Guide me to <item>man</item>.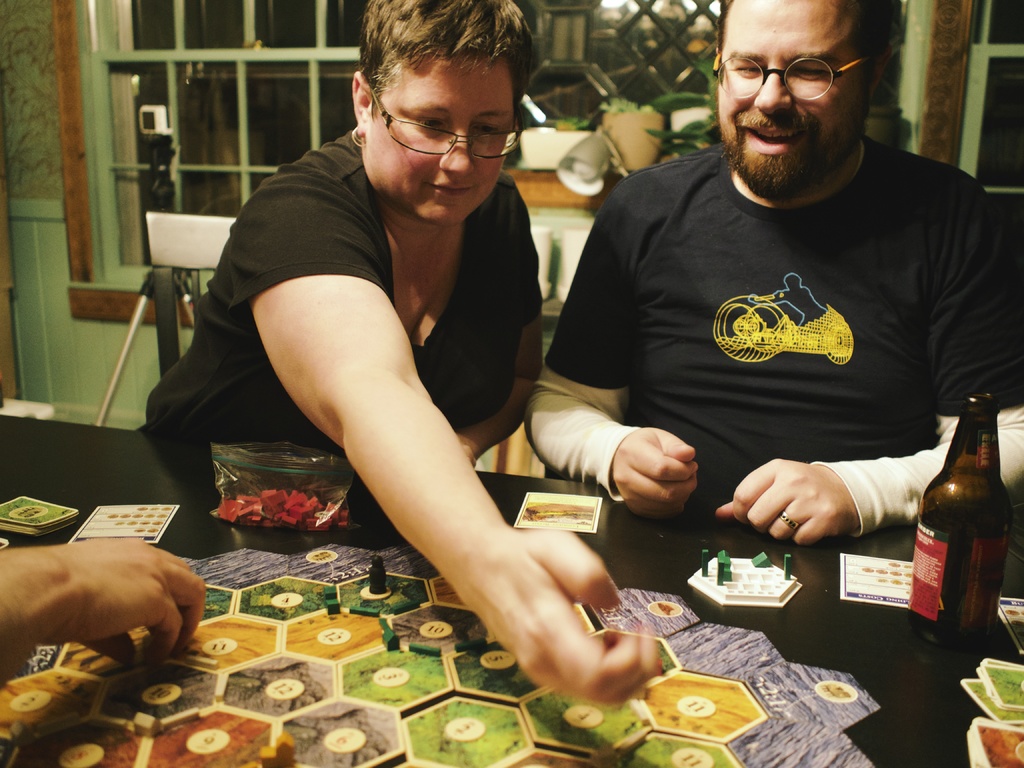
Guidance: bbox=[500, 0, 1017, 623].
